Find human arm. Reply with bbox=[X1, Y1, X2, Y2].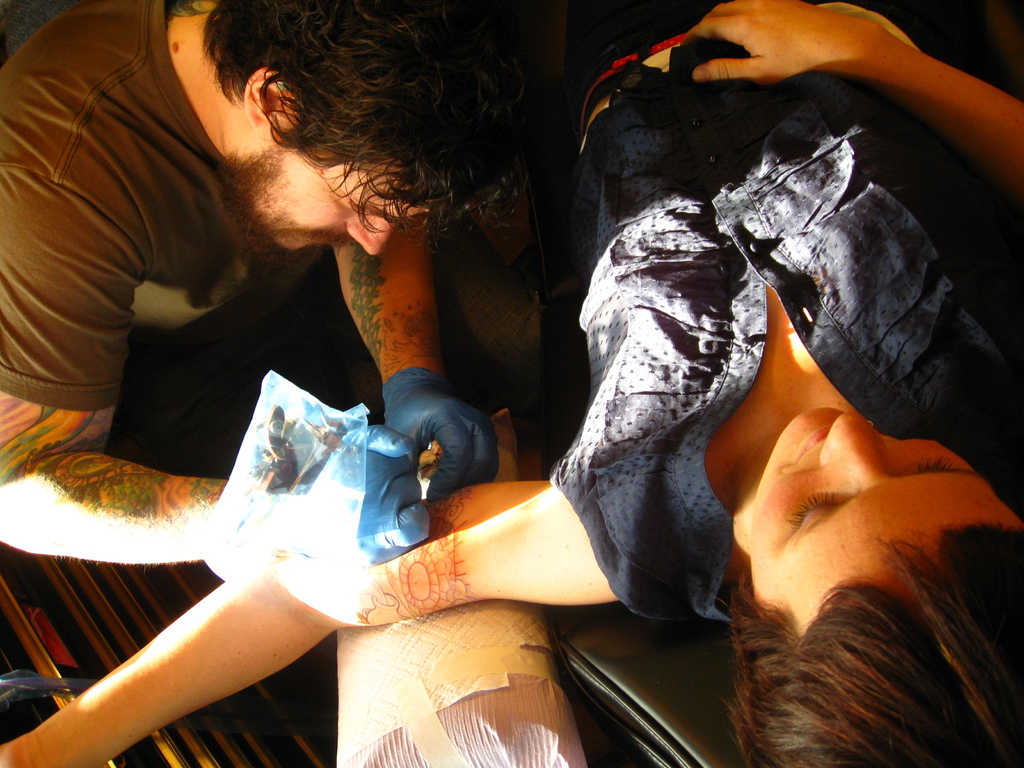
bbox=[0, 436, 703, 767].
